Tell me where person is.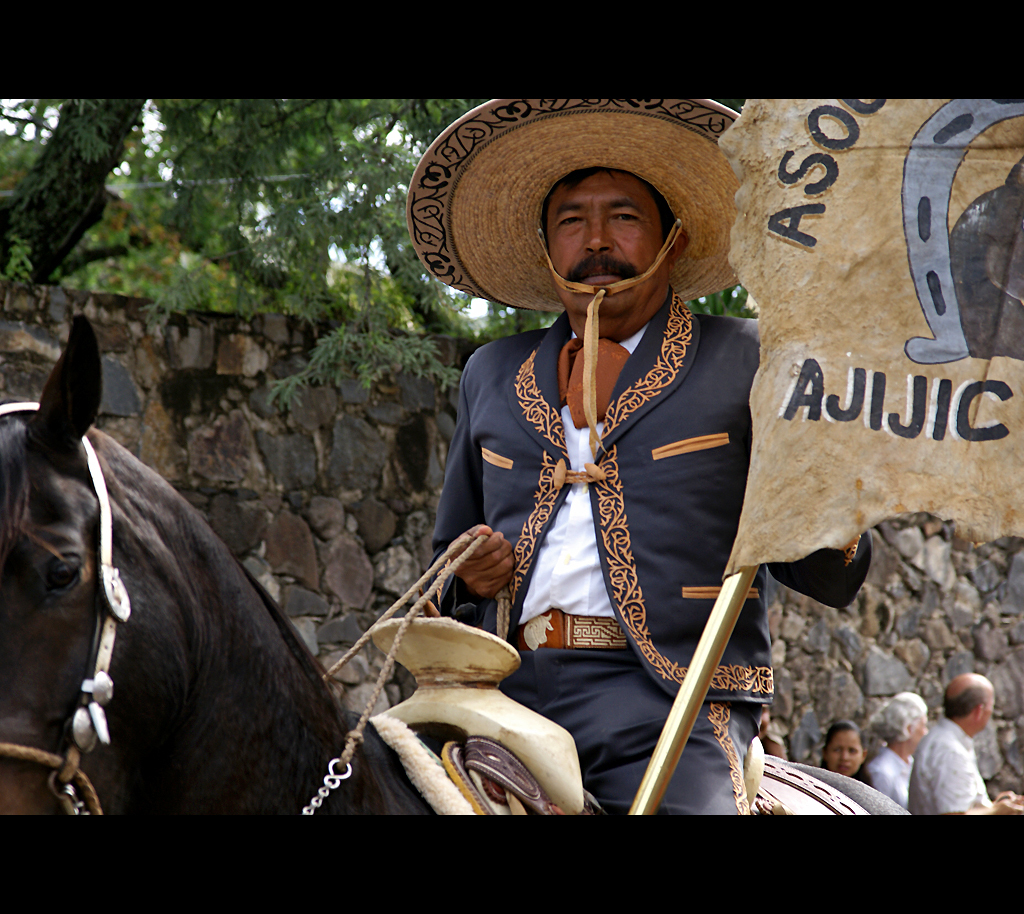
person is at select_region(408, 122, 760, 802).
